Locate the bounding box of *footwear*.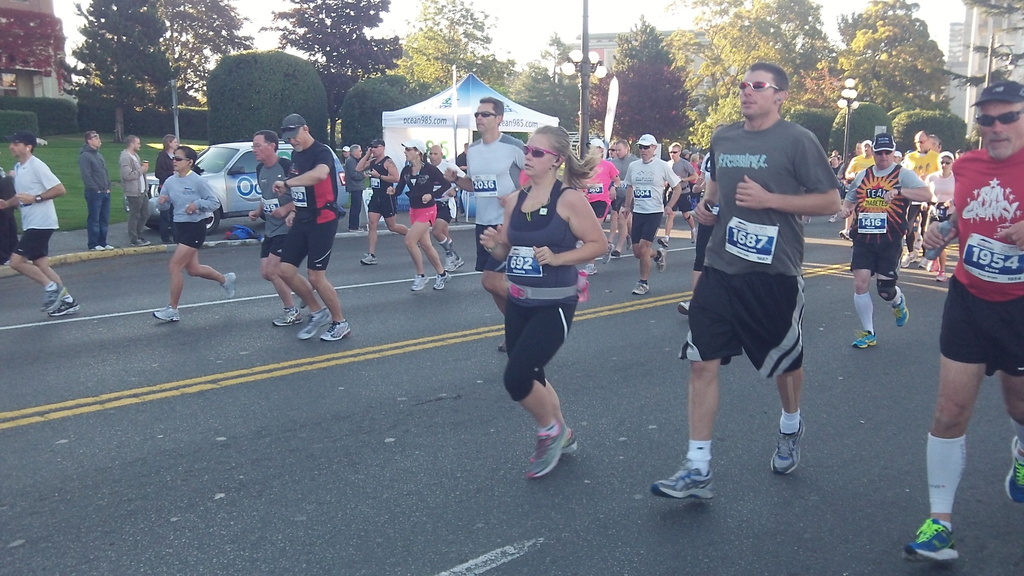
Bounding box: Rect(525, 429, 568, 477).
